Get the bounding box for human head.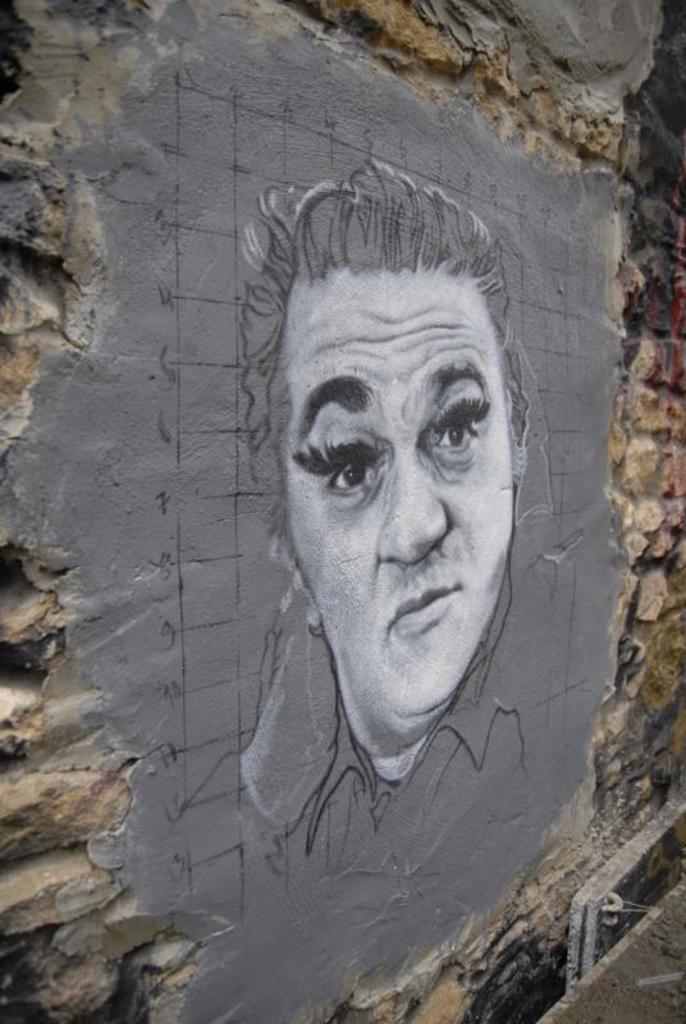
box(251, 182, 525, 690).
